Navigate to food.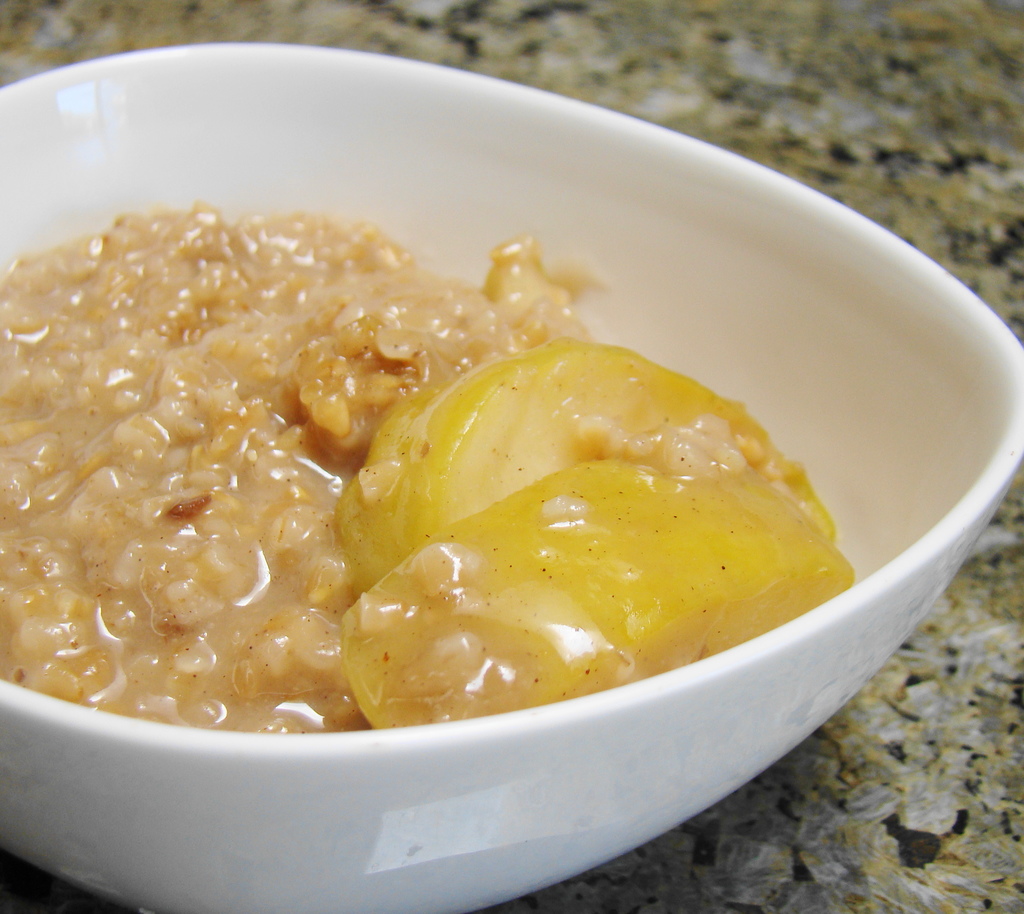
Navigation target: <bbox>9, 145, 909, 805</bbox>.
